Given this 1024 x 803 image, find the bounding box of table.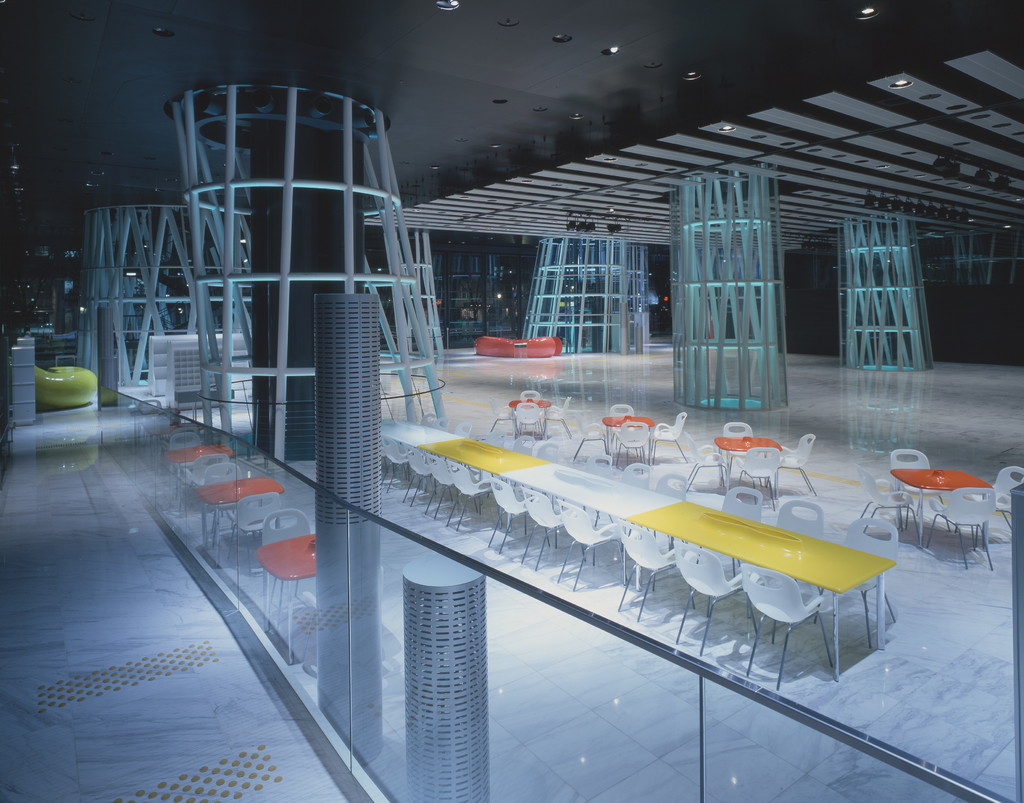
locate(380, 415, 897, 683).
